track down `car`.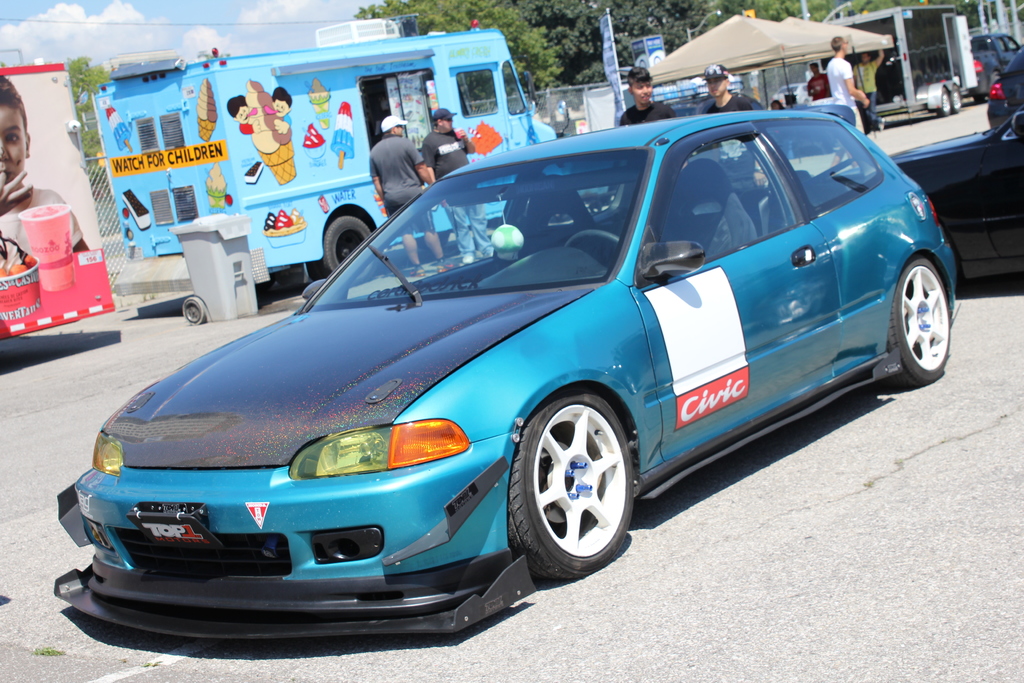
Tracked to 979, 45, 1022, 112.
